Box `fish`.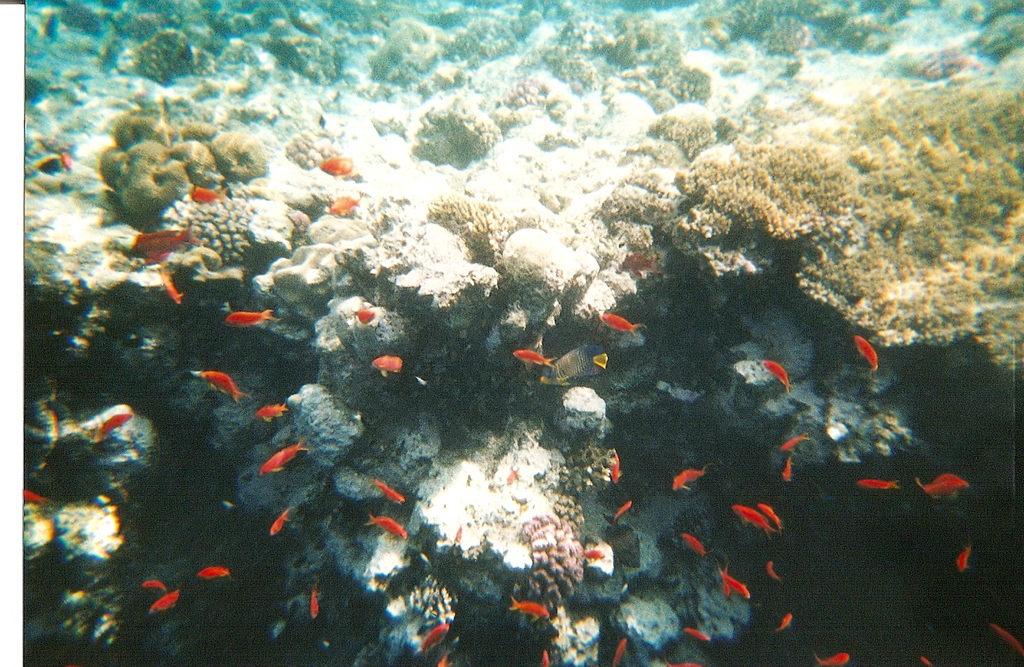
[609, 634, 628, 666].
